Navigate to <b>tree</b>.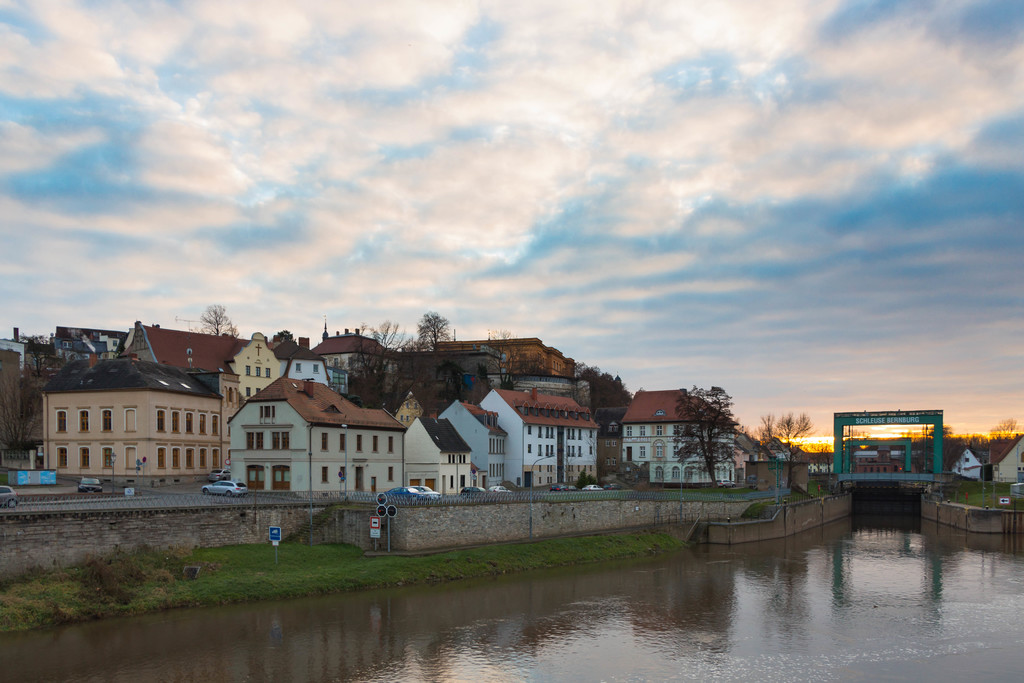
Navigation target: BBox(404, 314, 454, 414).
